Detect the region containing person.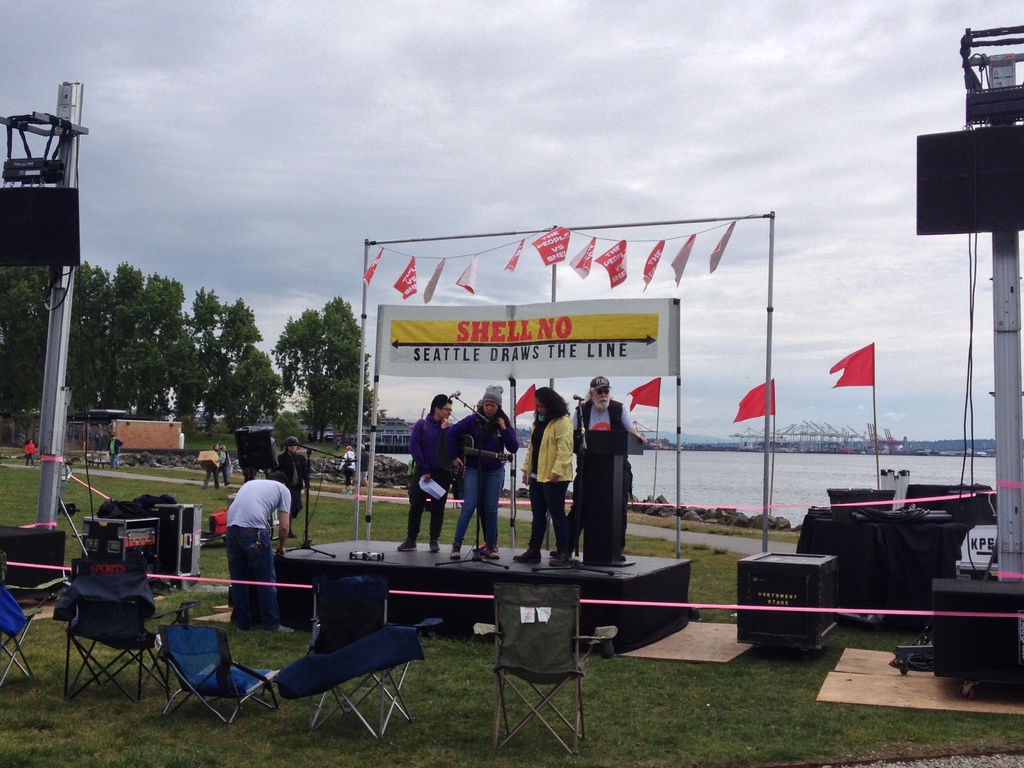
l=200, t=442, r=221, b=488.
